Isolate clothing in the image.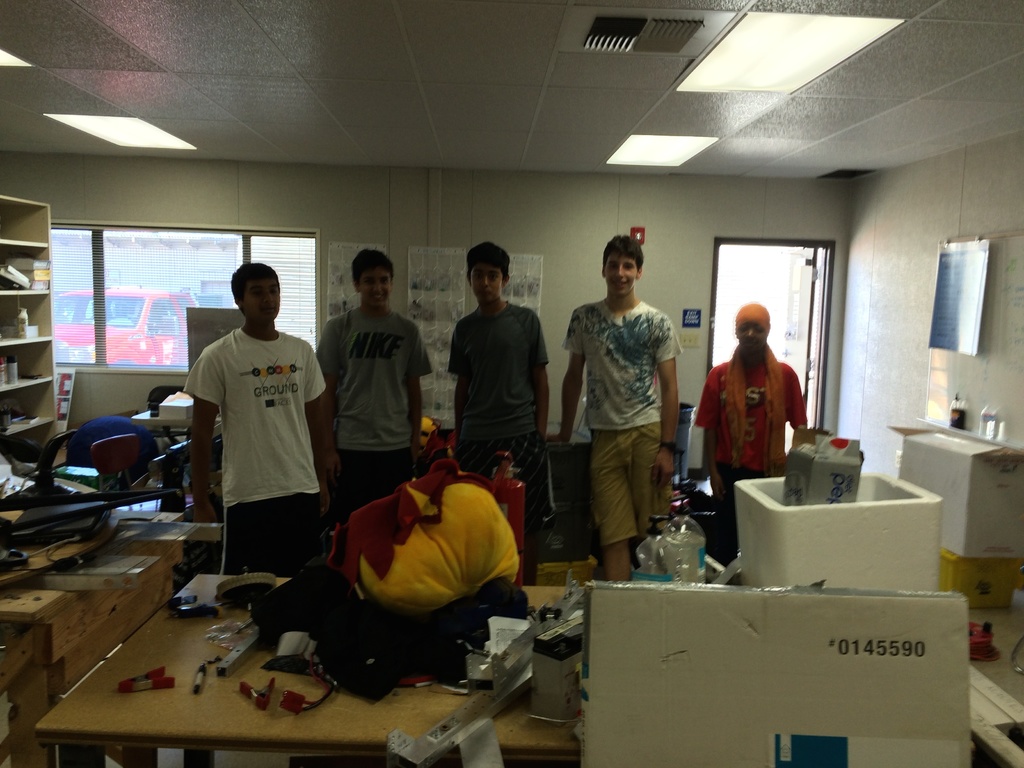
Isolated region: x1=175, y1=295, x2=327, y2=580.
